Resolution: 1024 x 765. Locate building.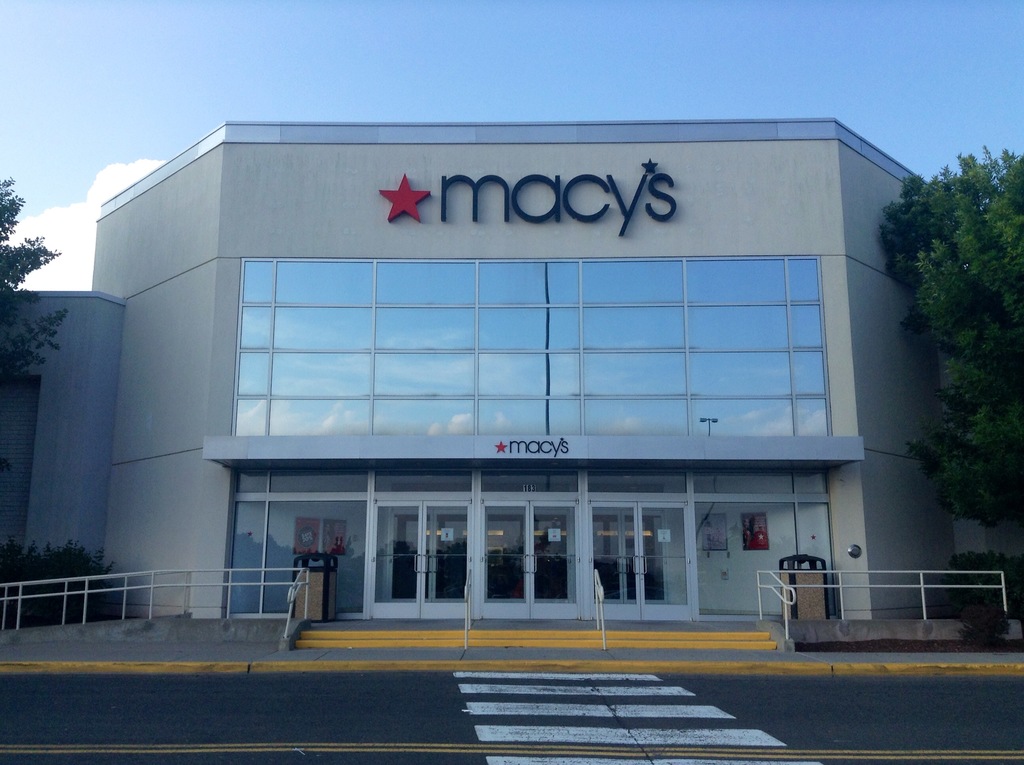
pyautogui.locateOnScreen(0, 119, 1023, 621).
